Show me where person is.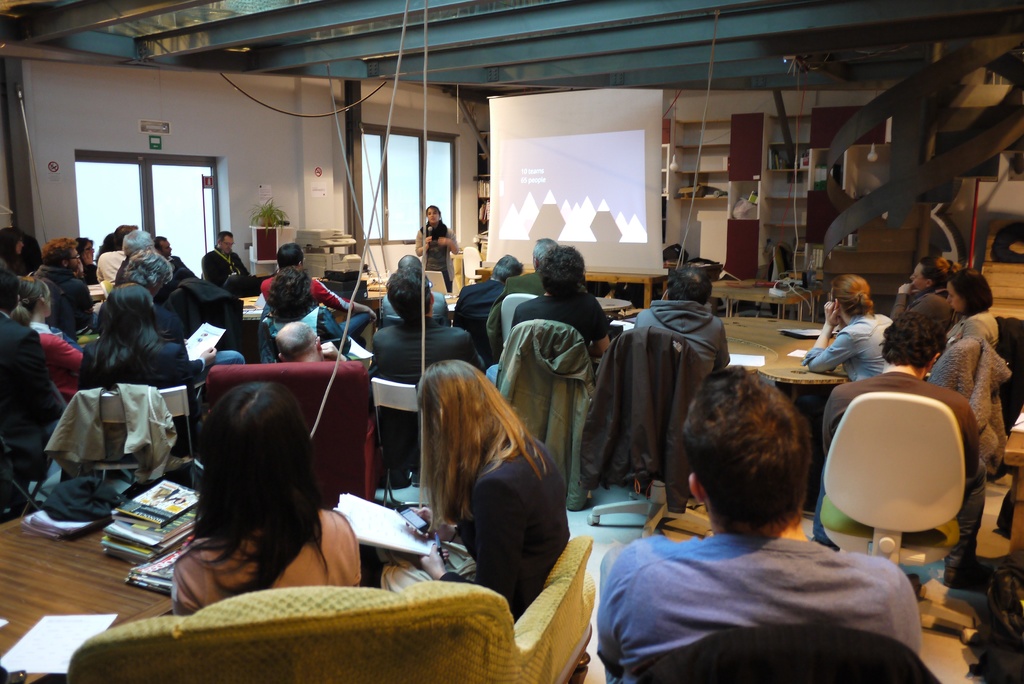
person is at (x1=489, y1=238, x2=560, y2=360).
